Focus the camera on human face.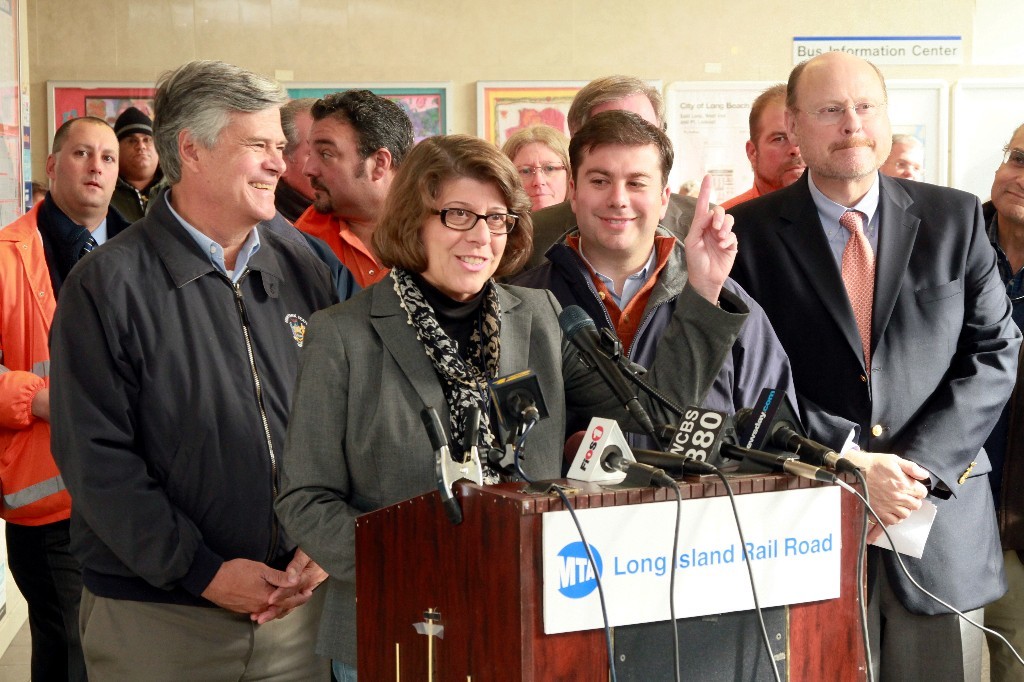
Focus region: left=597, top=98, right=658, bottom=125.
